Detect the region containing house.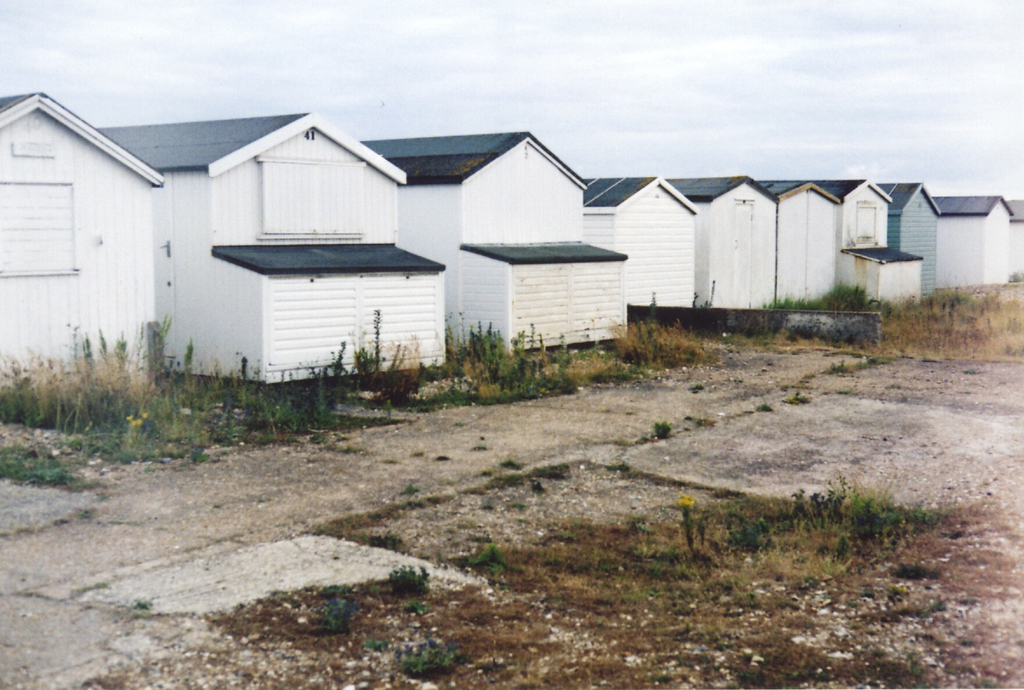
x1=868, y1=182, x2=940, y2=290.
